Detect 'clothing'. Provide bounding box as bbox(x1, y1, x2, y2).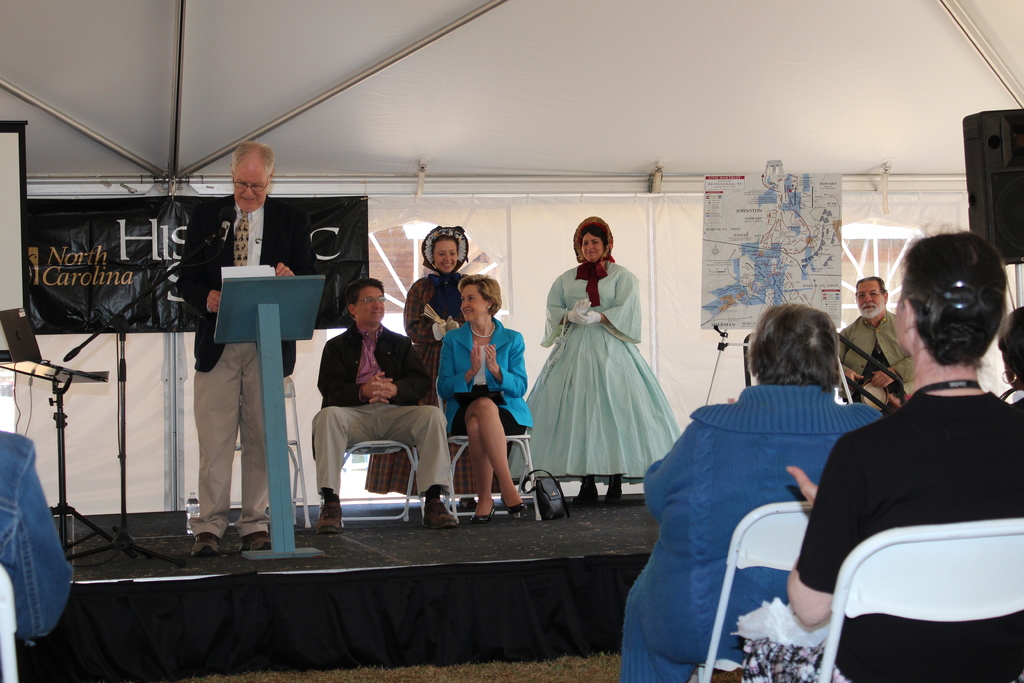
bbox(504, 252, 682, 488).
